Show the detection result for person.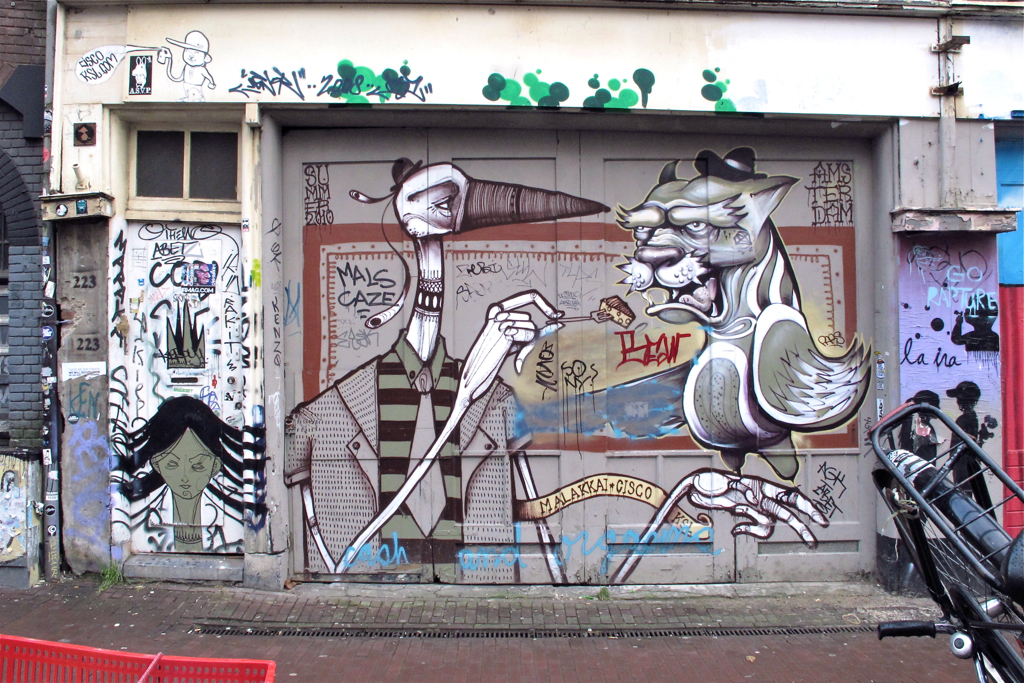
bbox=[945, 378, 1000, 525].
